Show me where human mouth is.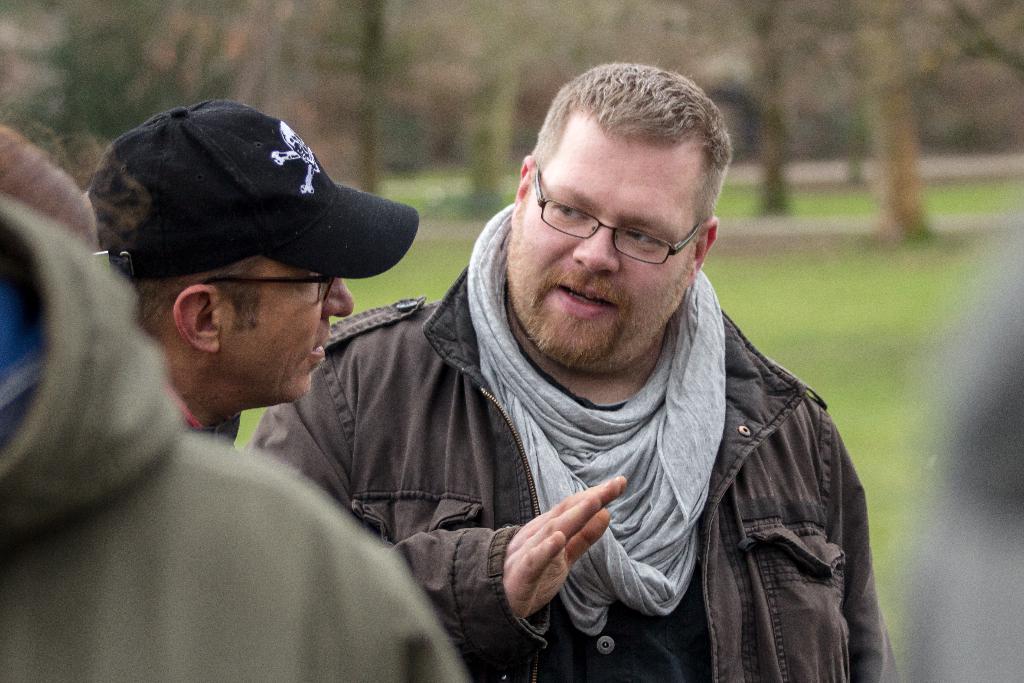
human mouth is at bbox=[547, 275, 620, 322].
